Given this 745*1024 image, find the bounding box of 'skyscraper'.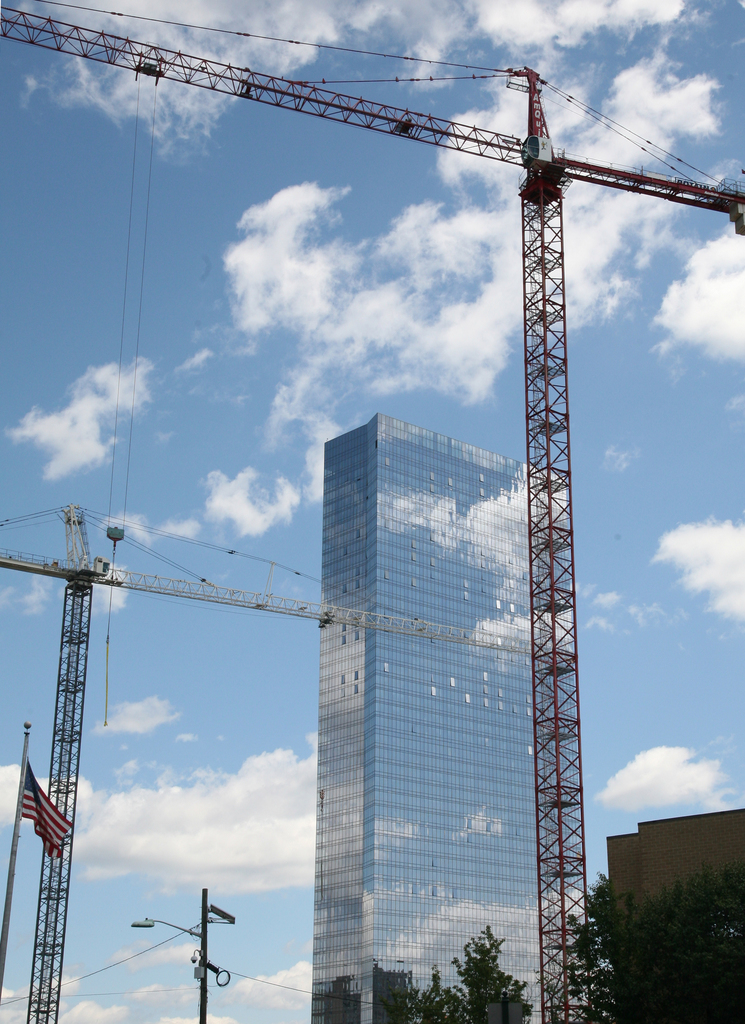
311, 406, 580, 1023.
